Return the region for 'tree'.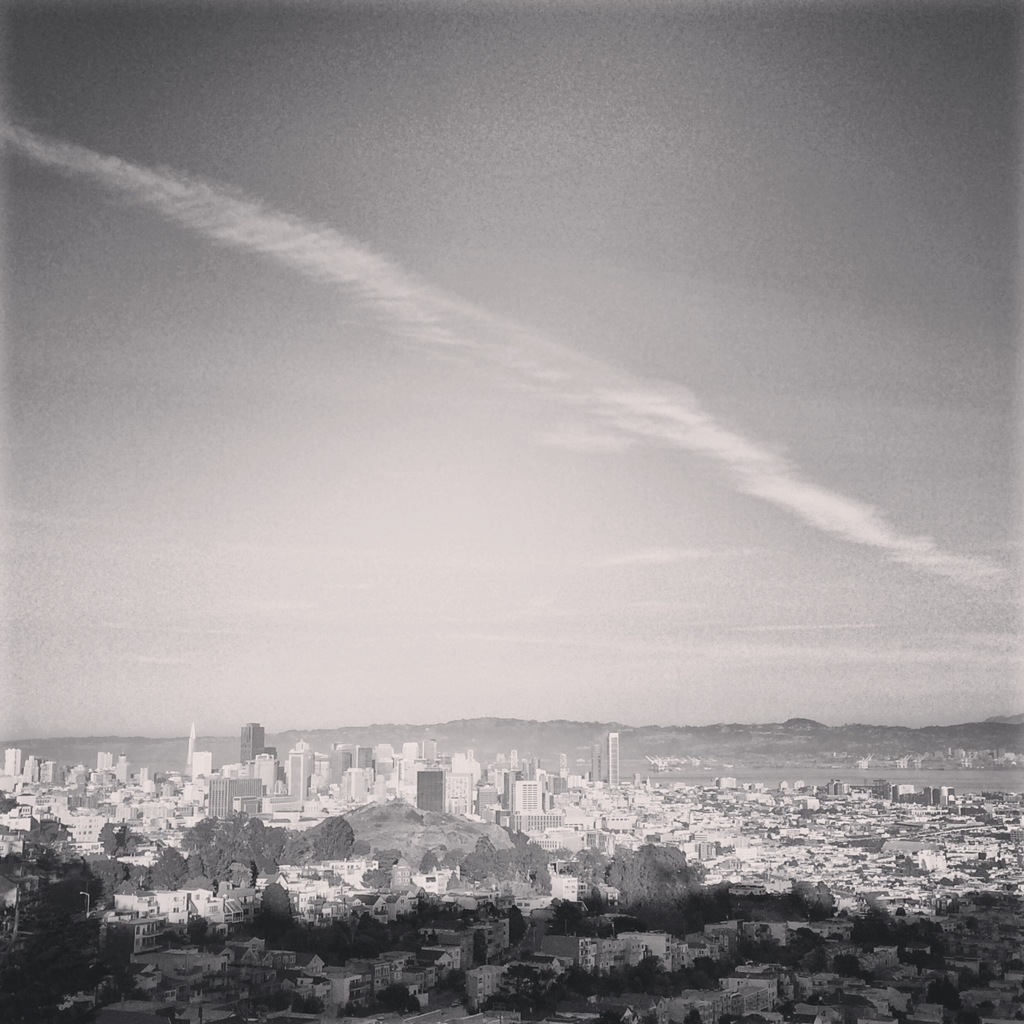
box=[830, 953, 870, 984].
